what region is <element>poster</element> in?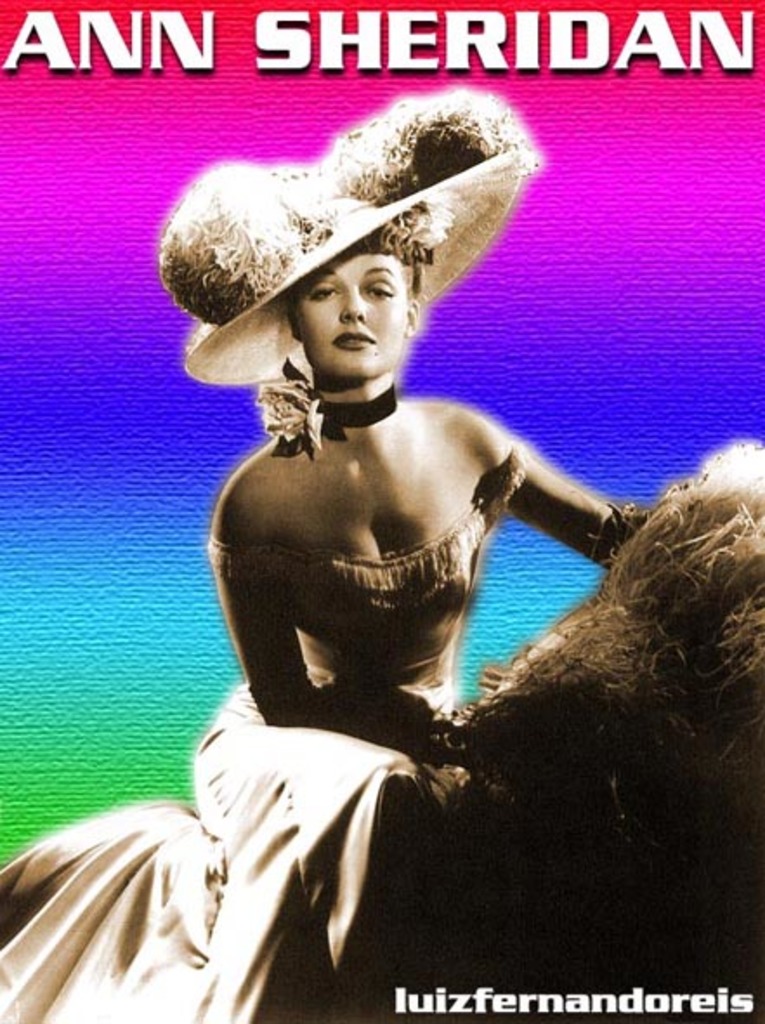
rect(0, 0, 763, 1022).
